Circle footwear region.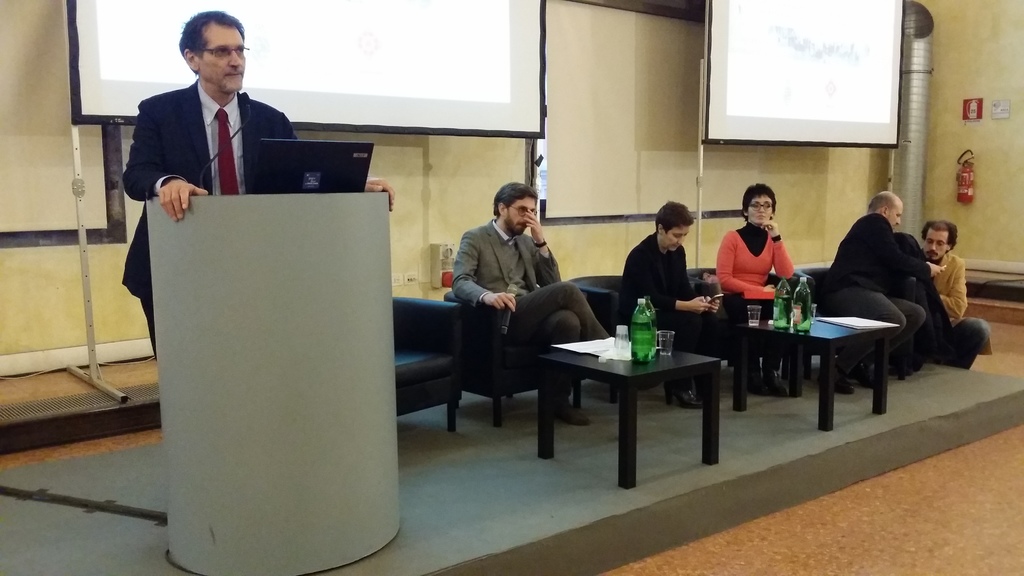
Region: bbox=(748, 373, 765, 397).
